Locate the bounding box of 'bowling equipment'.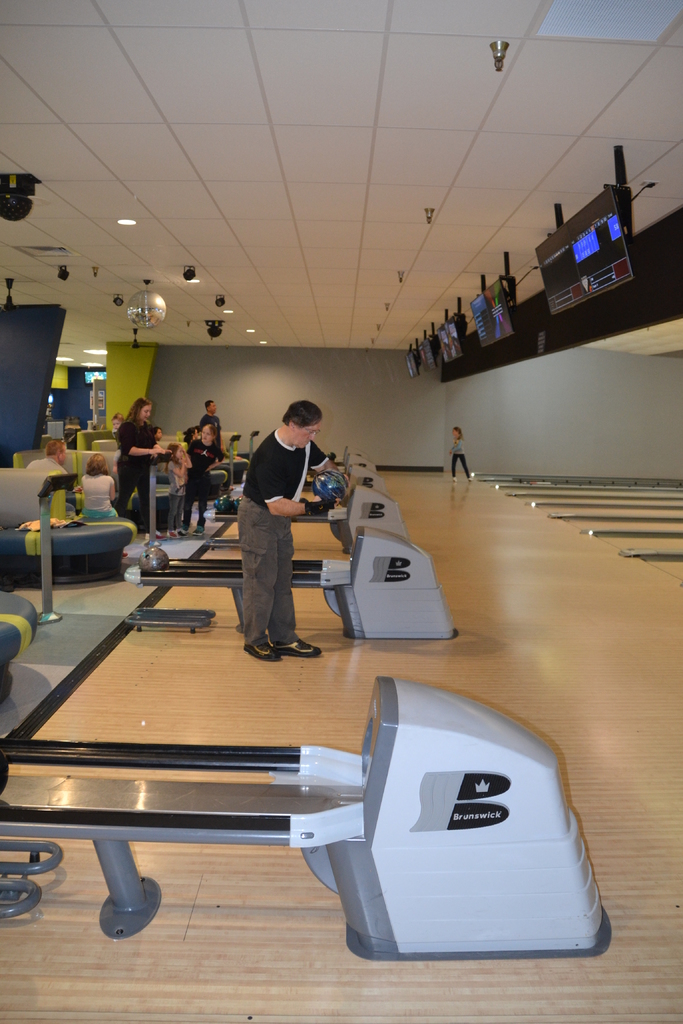
Bounding box: bbox=[129, 519, 461, 643].
